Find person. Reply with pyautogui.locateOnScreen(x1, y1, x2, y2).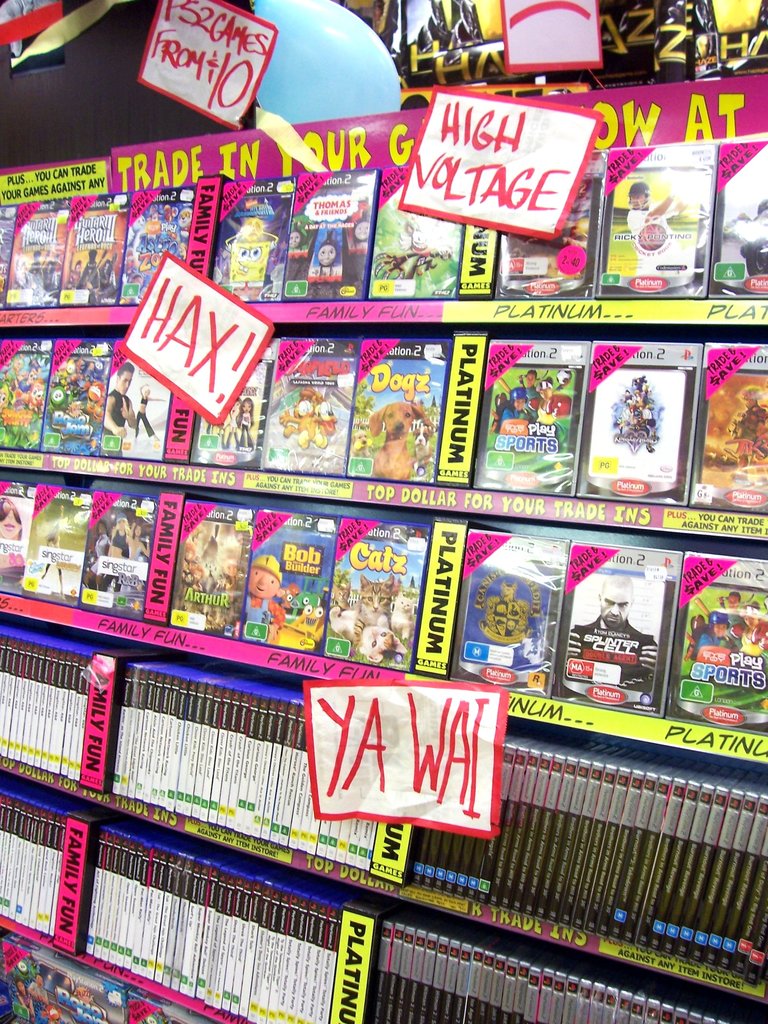
pyautogui.locateOnScreen(246, 550, 280, 644).
